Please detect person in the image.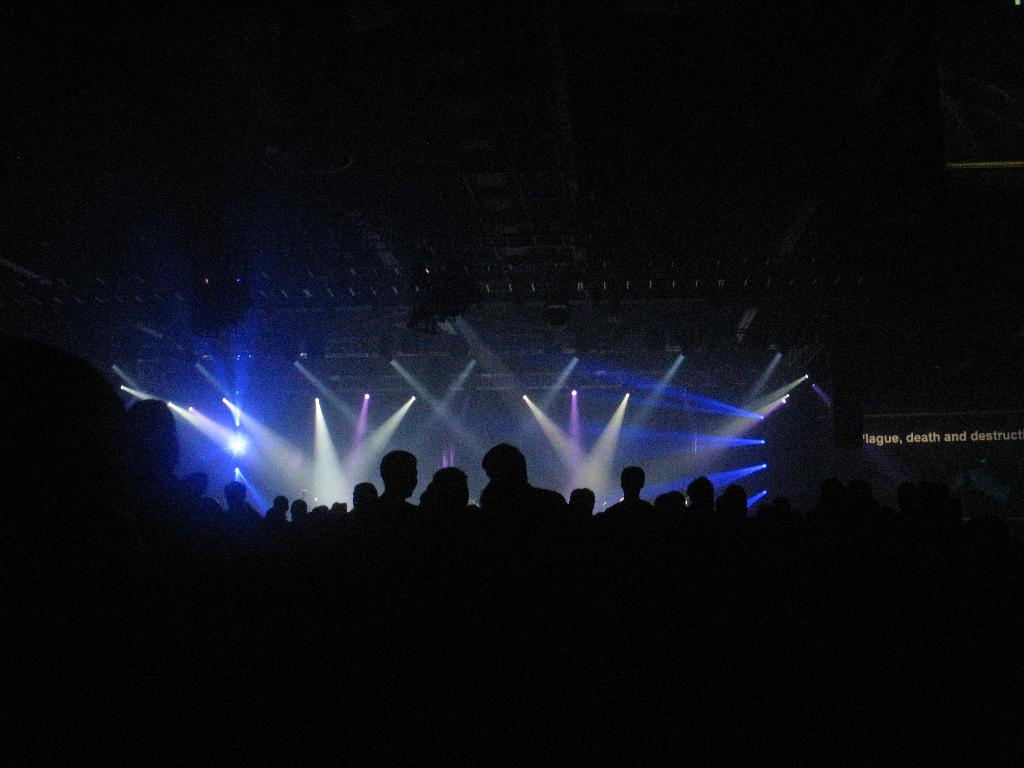
479,439,579,532.
